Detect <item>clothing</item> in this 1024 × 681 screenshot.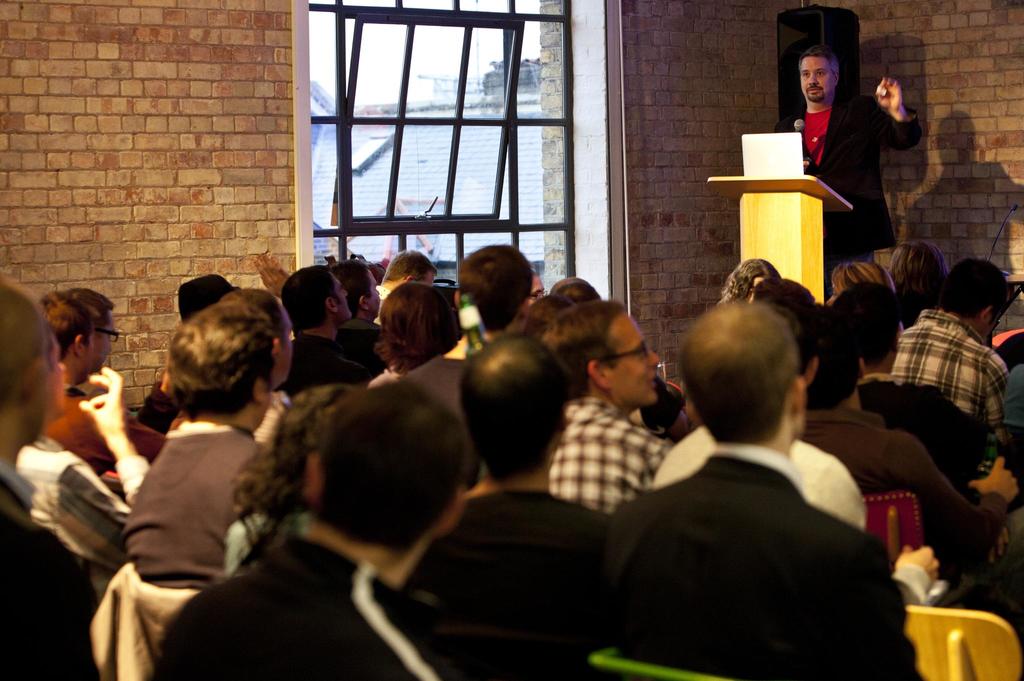
Detection: (x1=412, y1=501, x2=604, y2=657).
